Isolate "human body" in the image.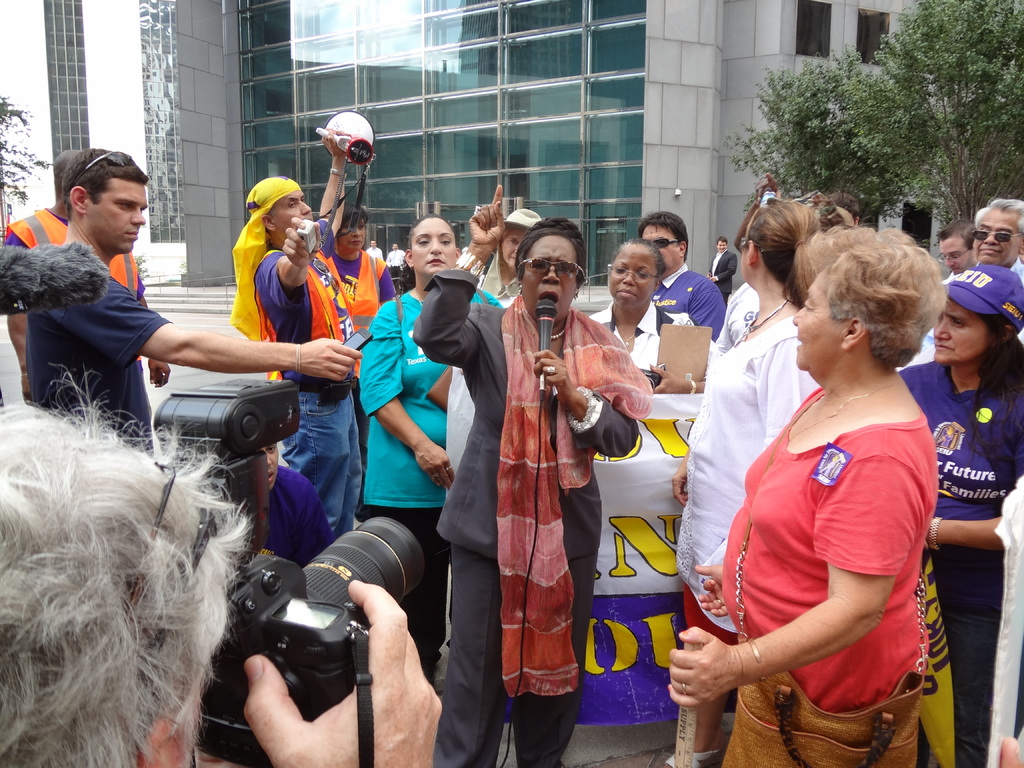
Isolated region: 353 287 501 676.
